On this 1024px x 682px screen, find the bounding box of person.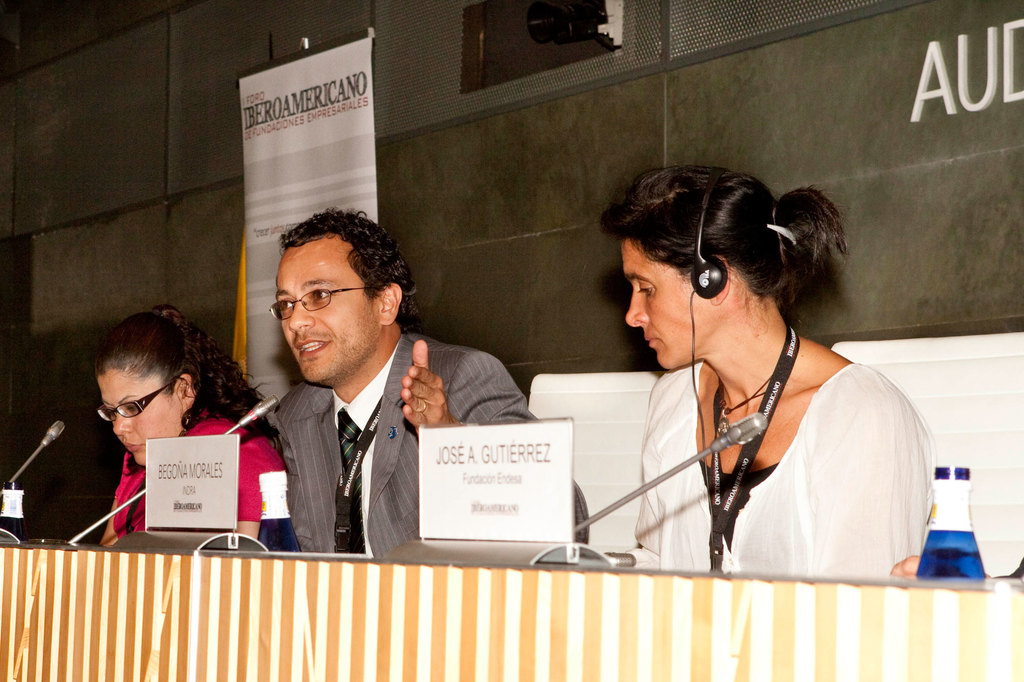
Bounding box: 100/307/308/572.
